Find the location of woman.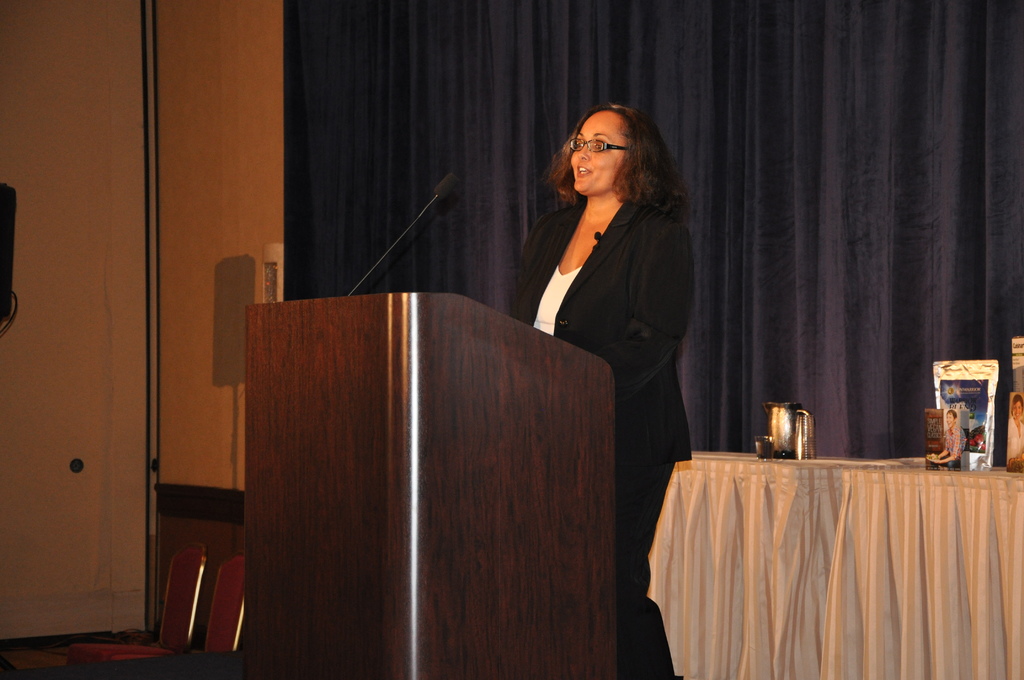
Location: detection(515, 100, 703, 613).
